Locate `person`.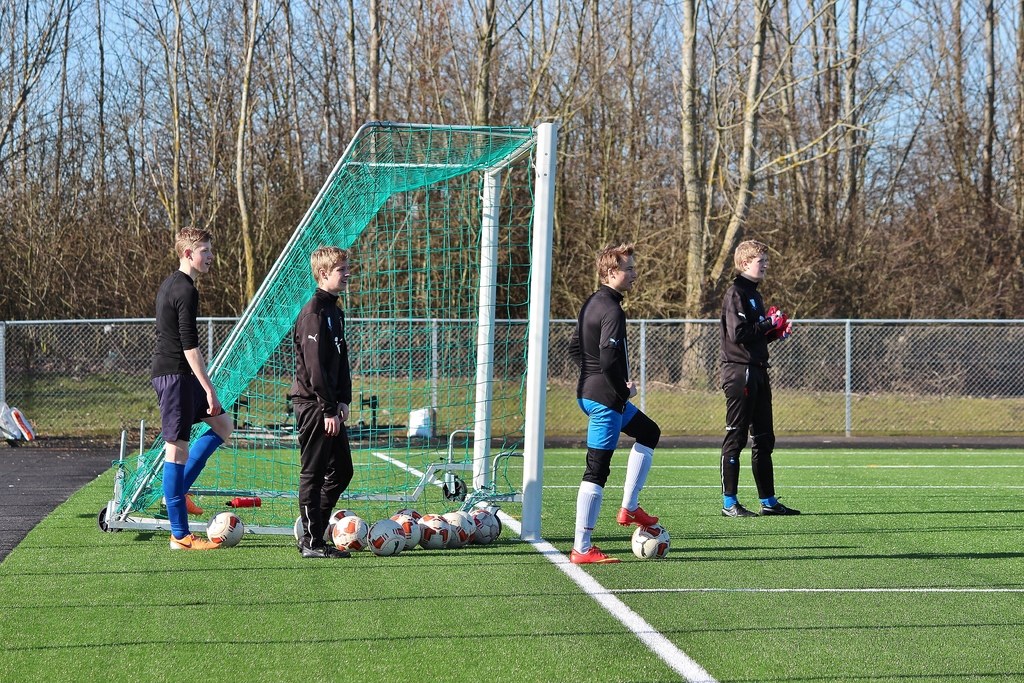
Bounding box: BBox(149, 227, 234, 550).
